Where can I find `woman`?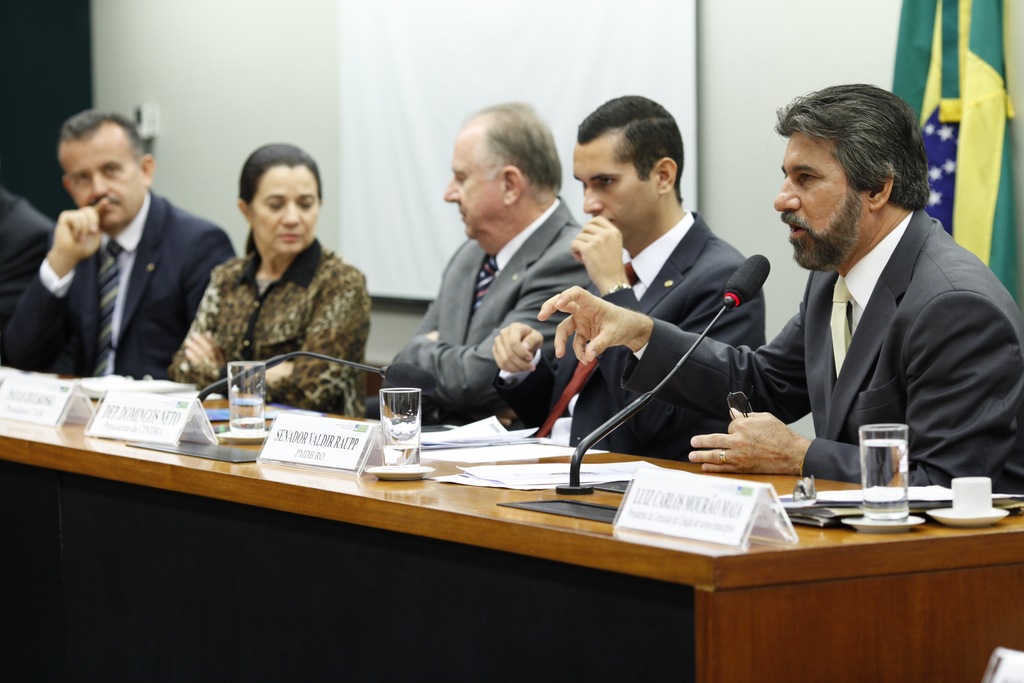
You can find it at <box>150,144,373,407</box>.
